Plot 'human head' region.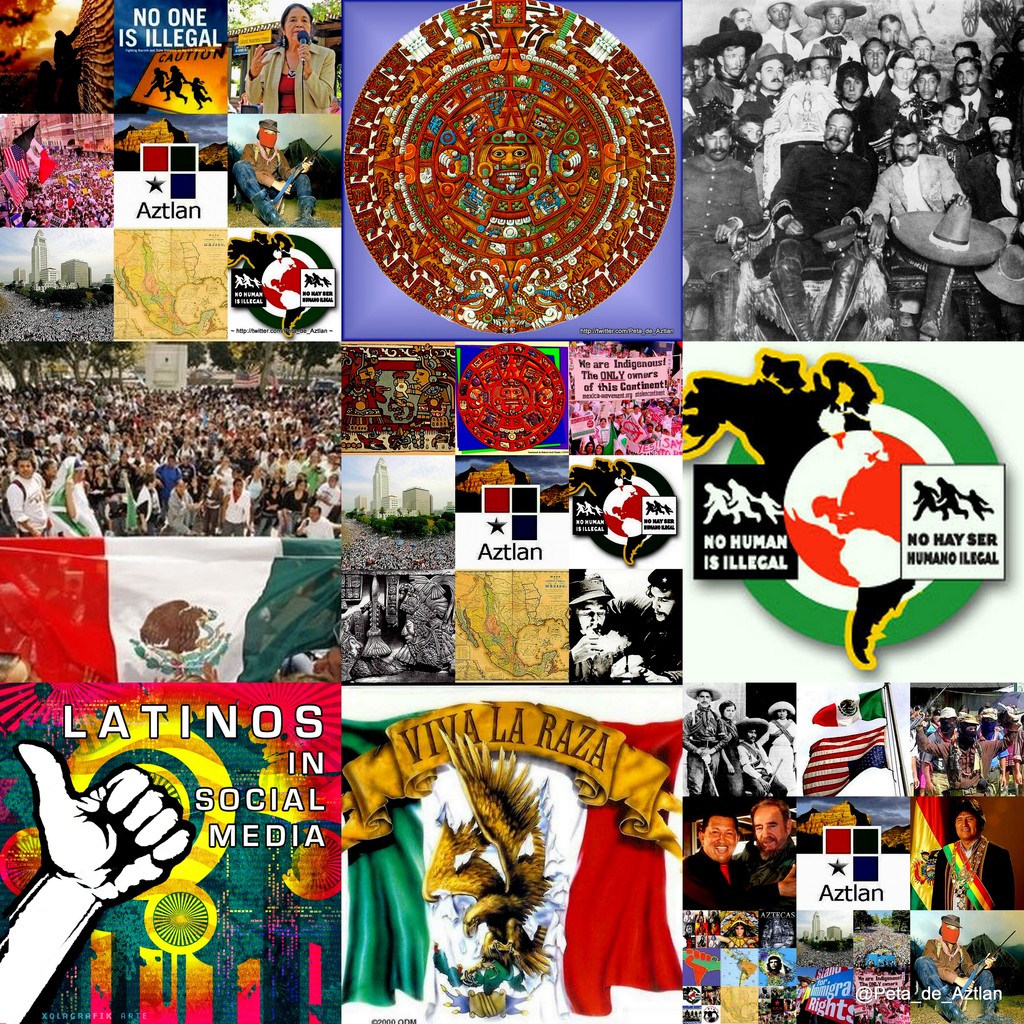
Plotted at 279:4:309:43.
